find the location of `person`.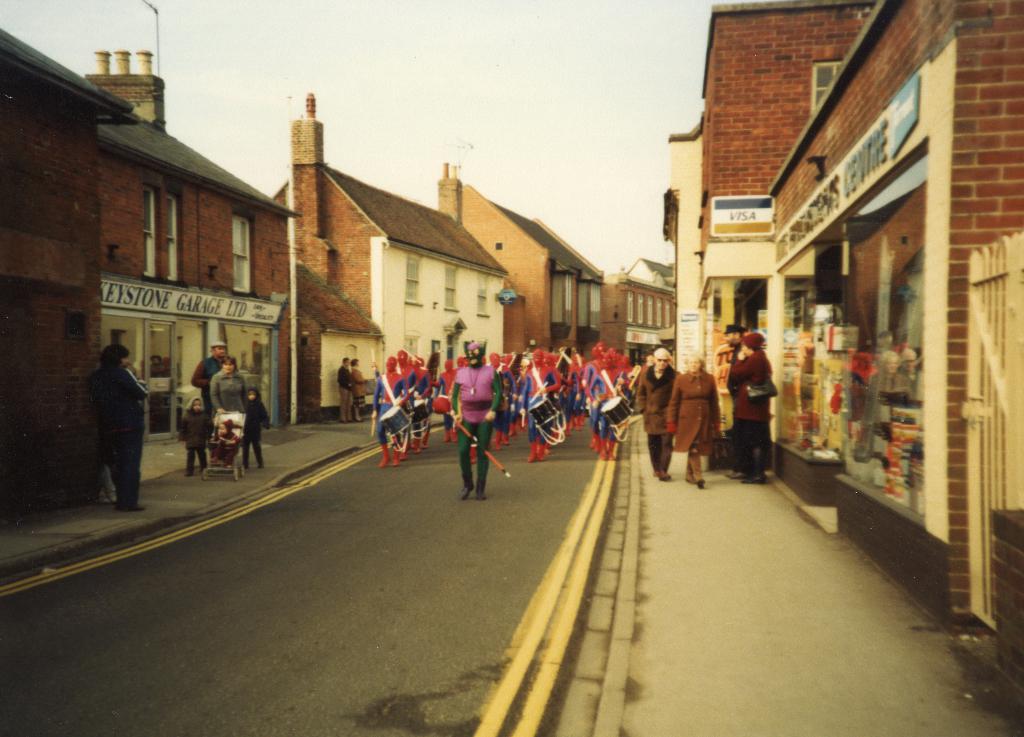
Location: 450:338:501:513.
